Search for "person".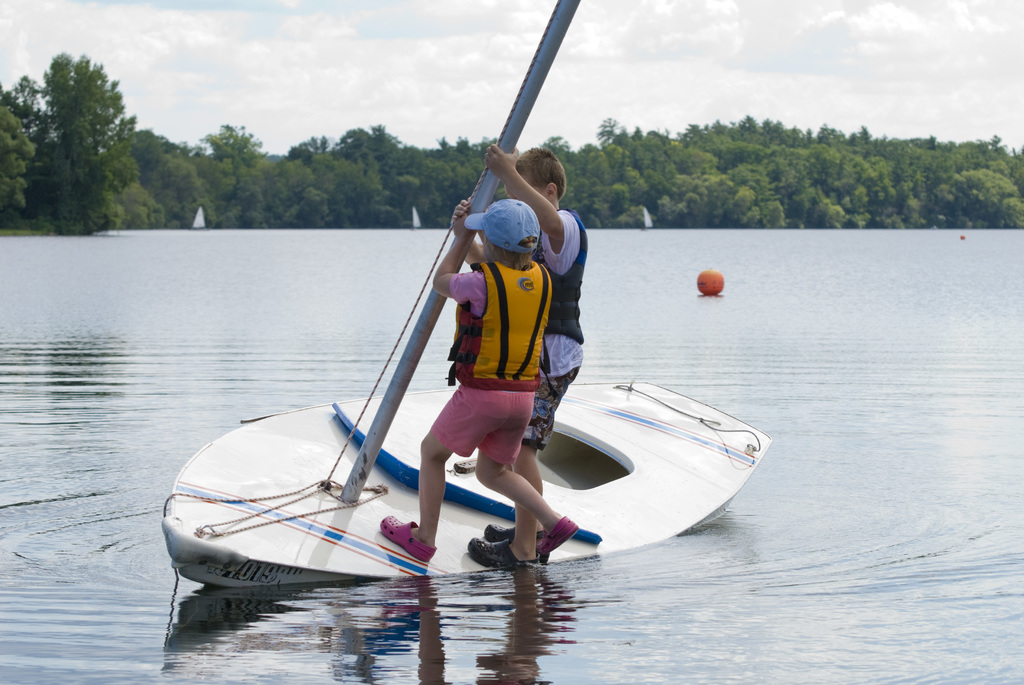
Found at {"x1": 451, "y1": 147, "x2": 583, "y2": 570}.
